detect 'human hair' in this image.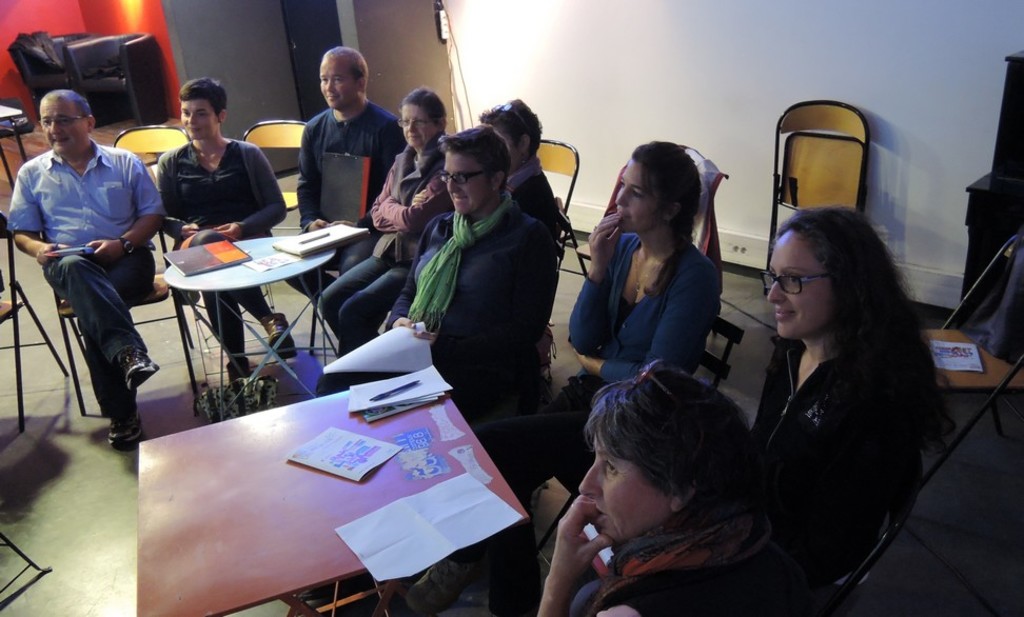
Detection: box(321, 44, 369, 93).
